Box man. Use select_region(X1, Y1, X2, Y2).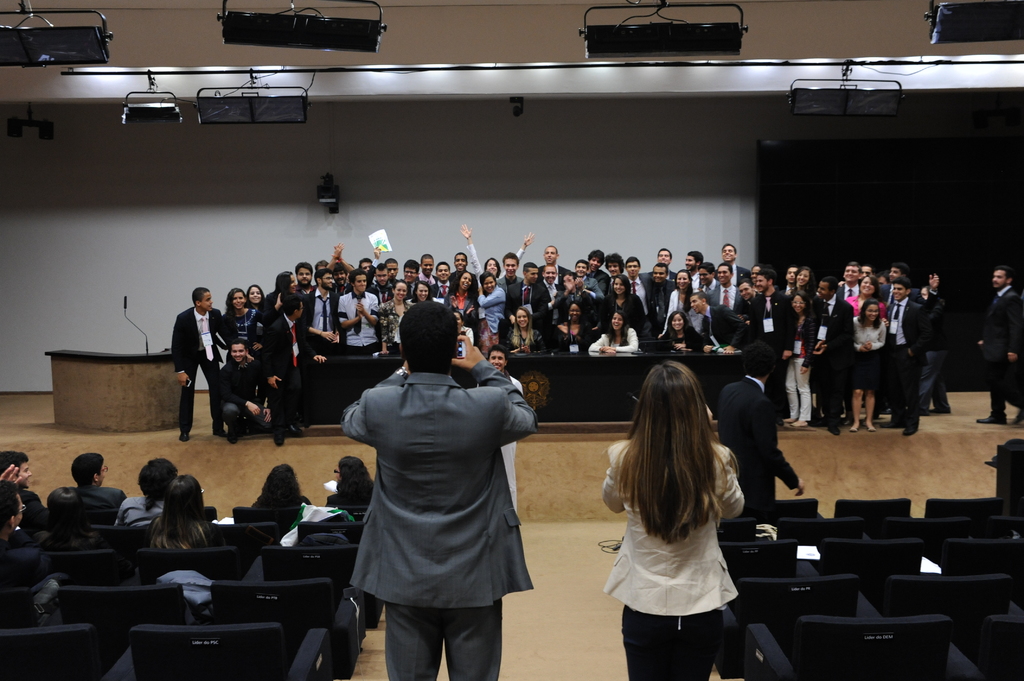
select_region(429, 259, 460, 300).
